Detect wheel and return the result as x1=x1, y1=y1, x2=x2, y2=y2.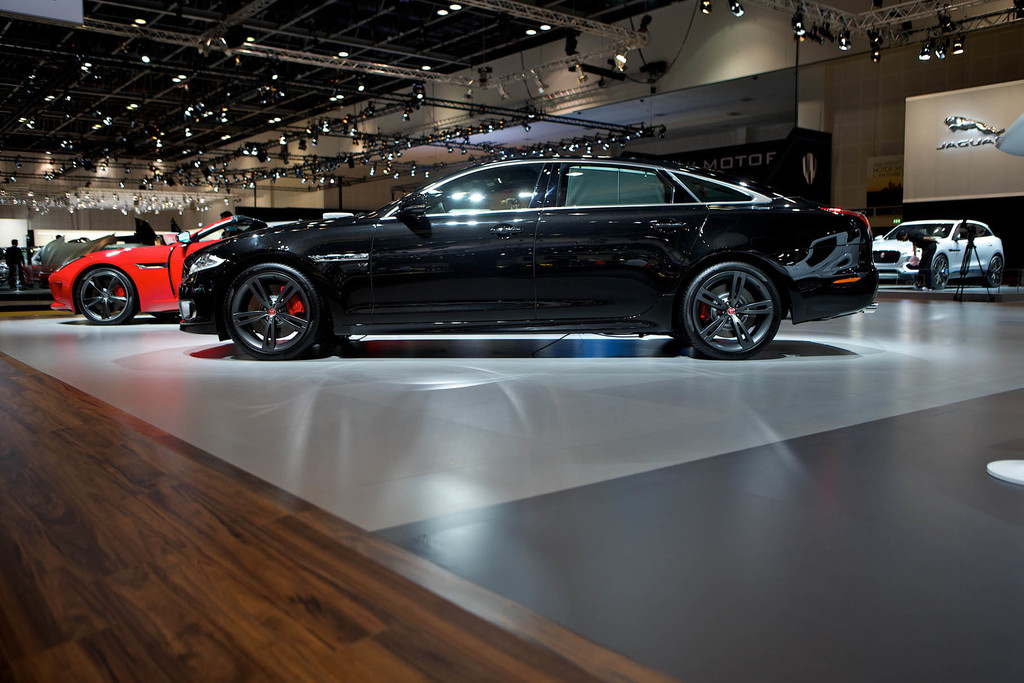
x1=225, y1=261, x2=316, y2=357.
